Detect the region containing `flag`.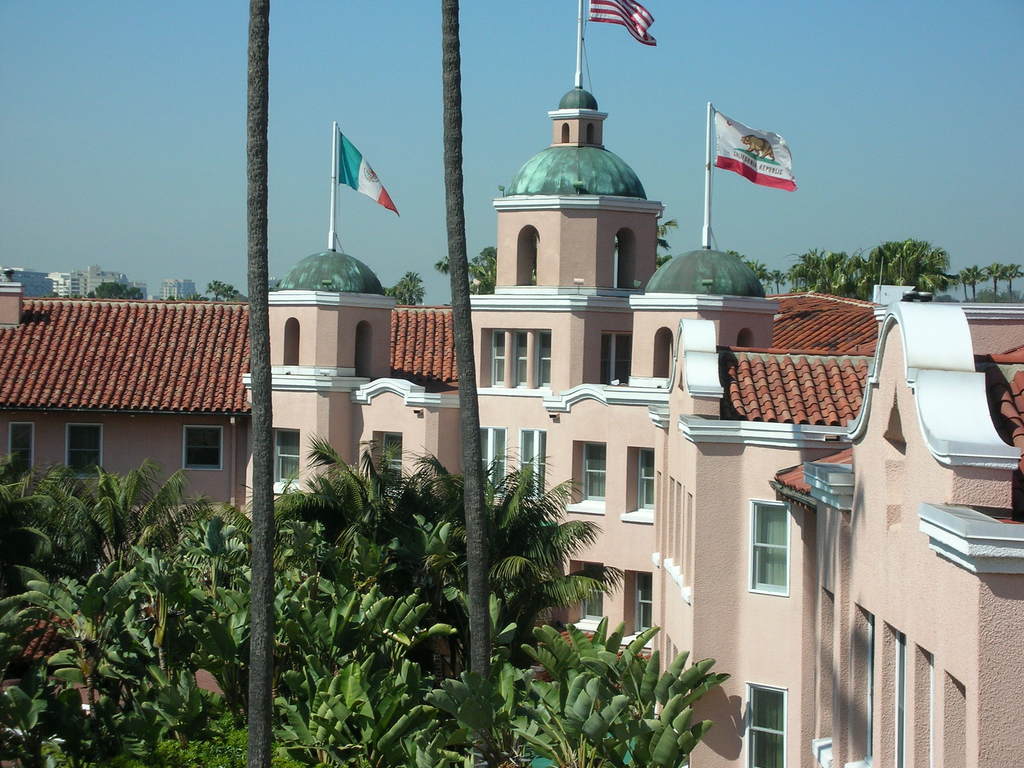
detection(706, 110, 795, 211).
